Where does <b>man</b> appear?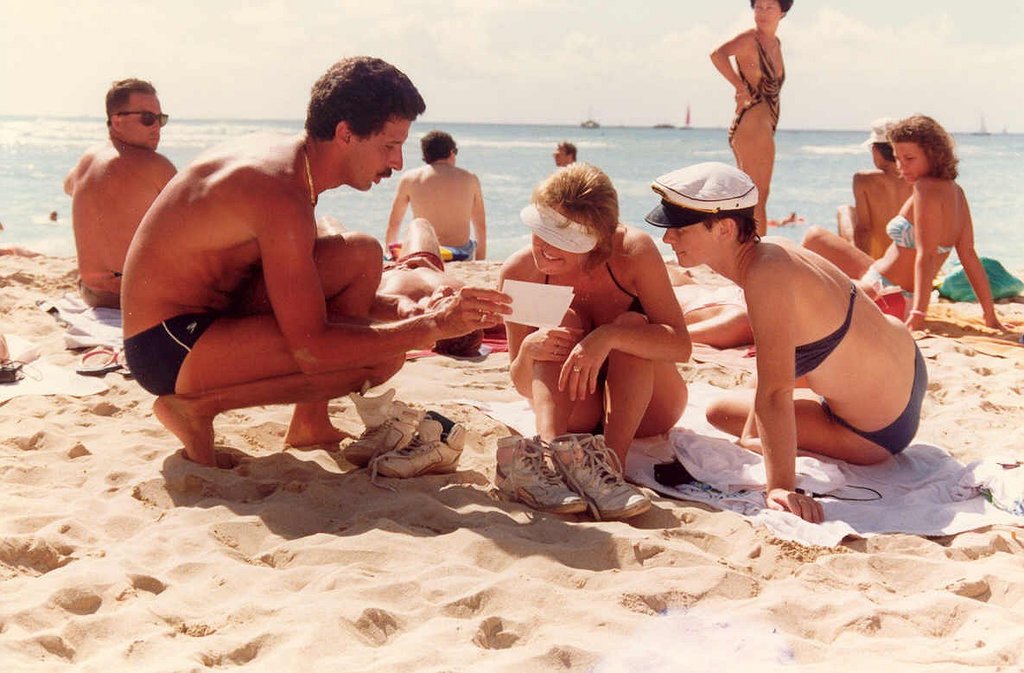
Appears at x1=378 y1=128 x2=484 y2=264.
